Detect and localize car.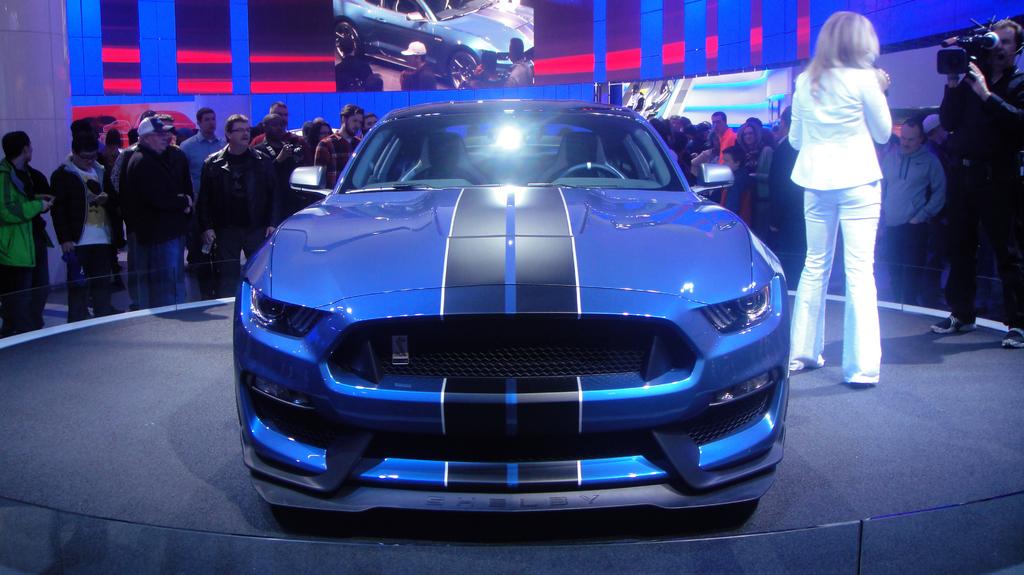
Localized at BBox(243, 90, 796, 527).
